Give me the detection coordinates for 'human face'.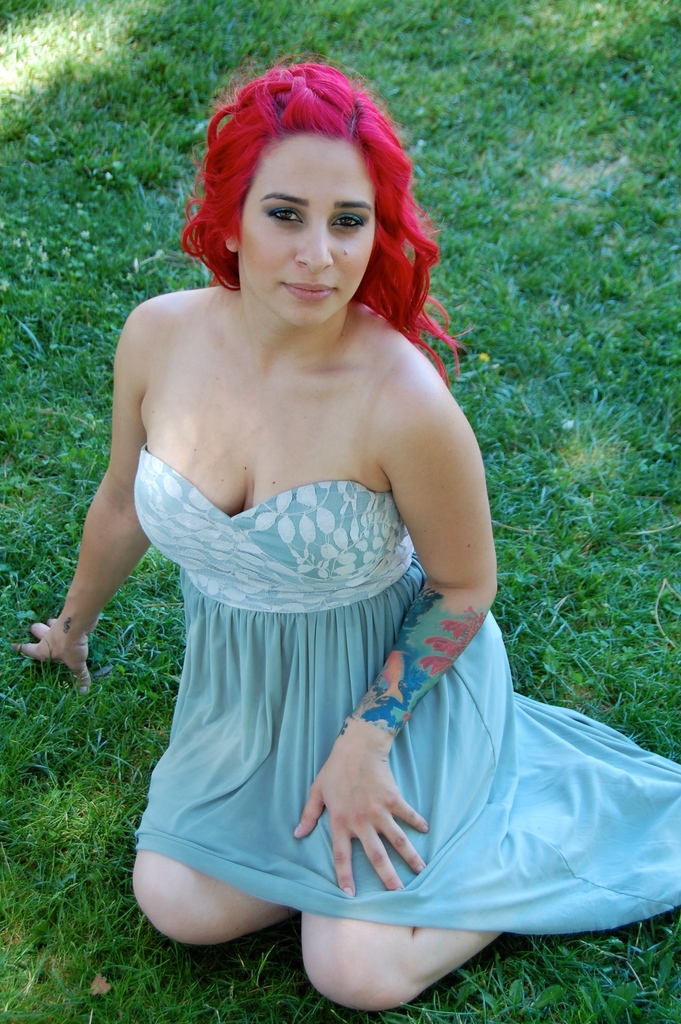
(x1=230, y1=118, x2=381, y2=328).
